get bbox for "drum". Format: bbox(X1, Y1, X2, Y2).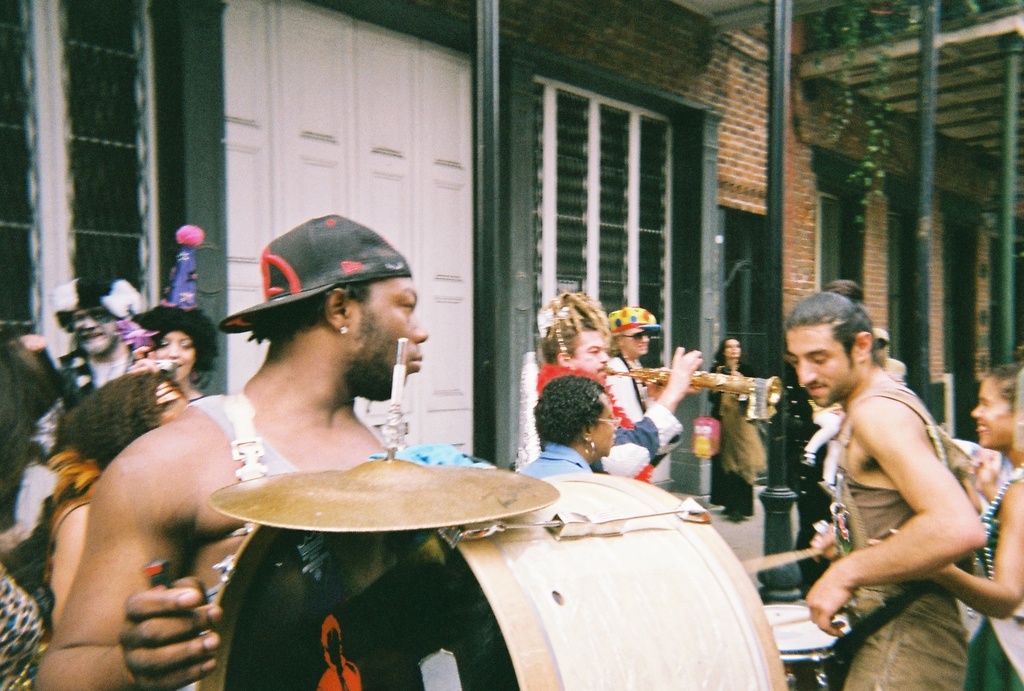
bbox(122, 479, 832, 683).
